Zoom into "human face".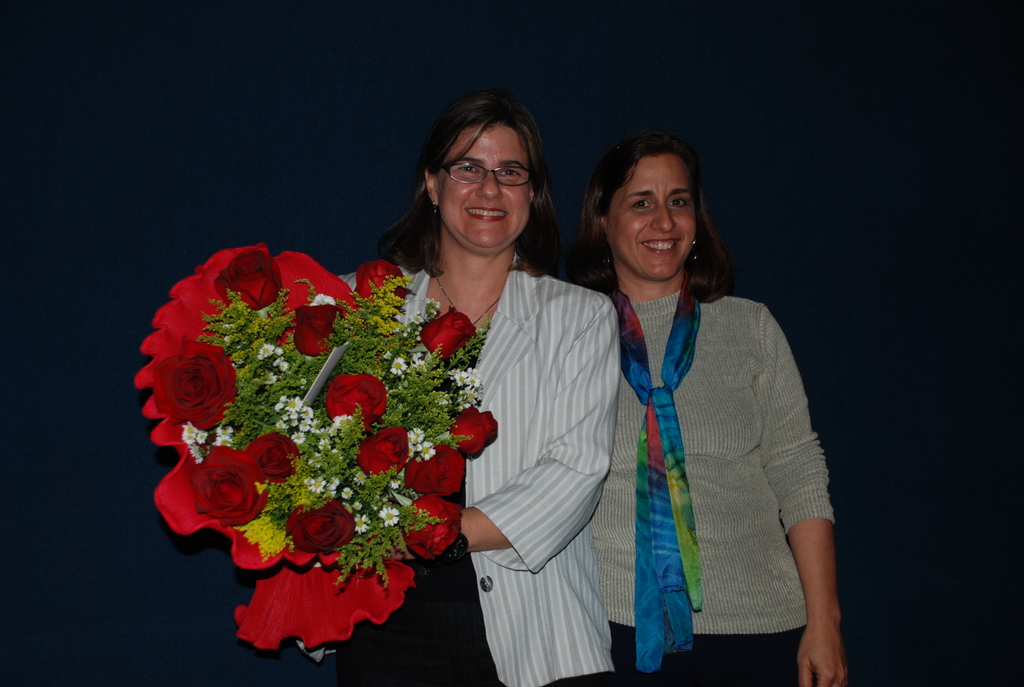
Zoom target: l=438, t=123, r=531, b=249.
